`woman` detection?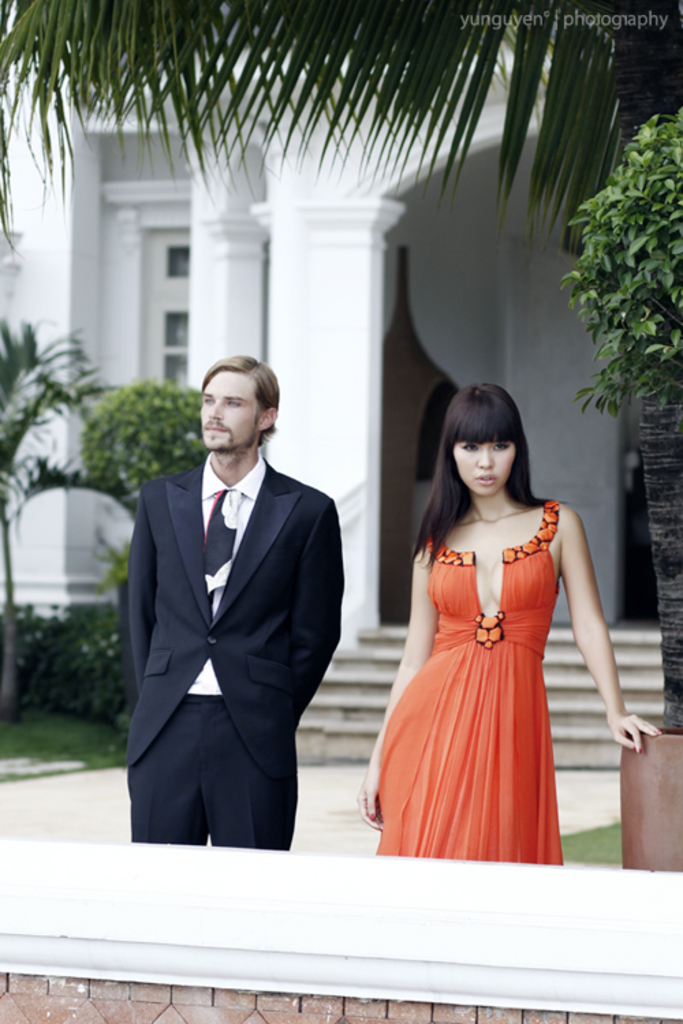
x1=361 y1=380 x2=609 y2=856
